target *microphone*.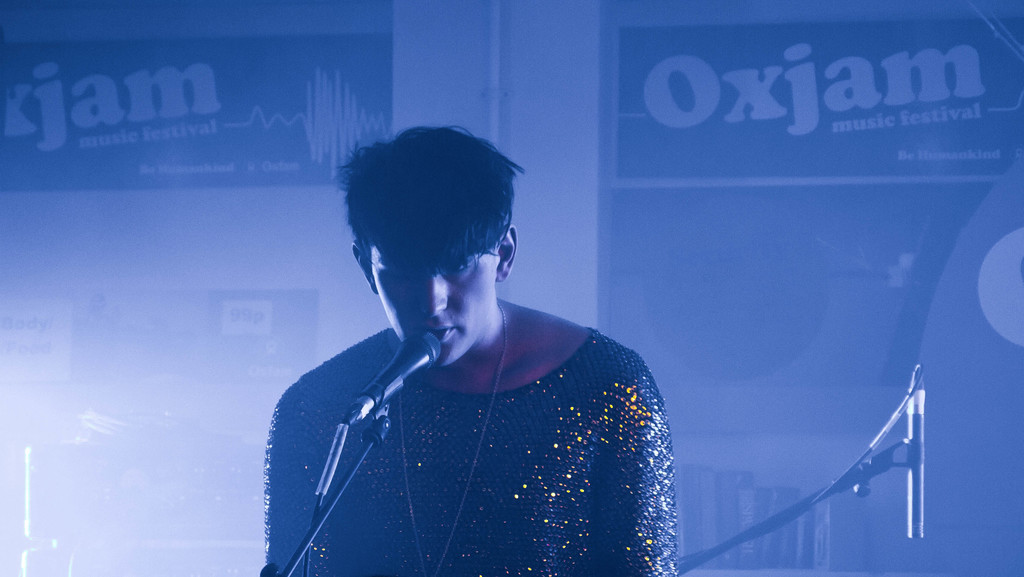
Target region: (left=326, top=328, right=455, bottom=435).
